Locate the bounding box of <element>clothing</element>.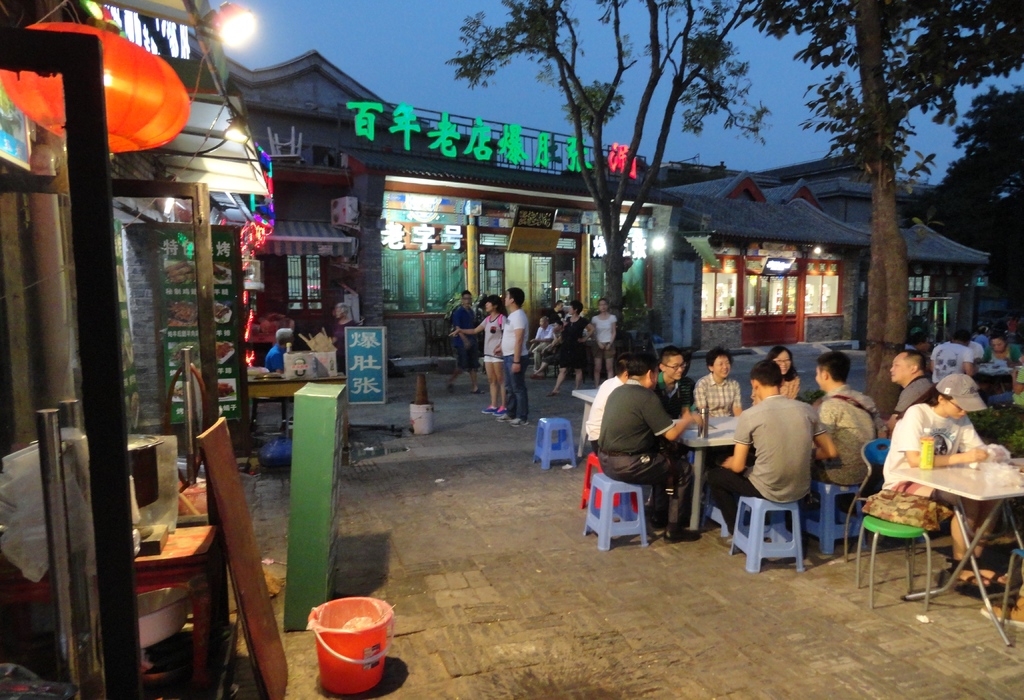
Bounding box: pyautogui.locateOnScreen(932, 342, 971, 385).
